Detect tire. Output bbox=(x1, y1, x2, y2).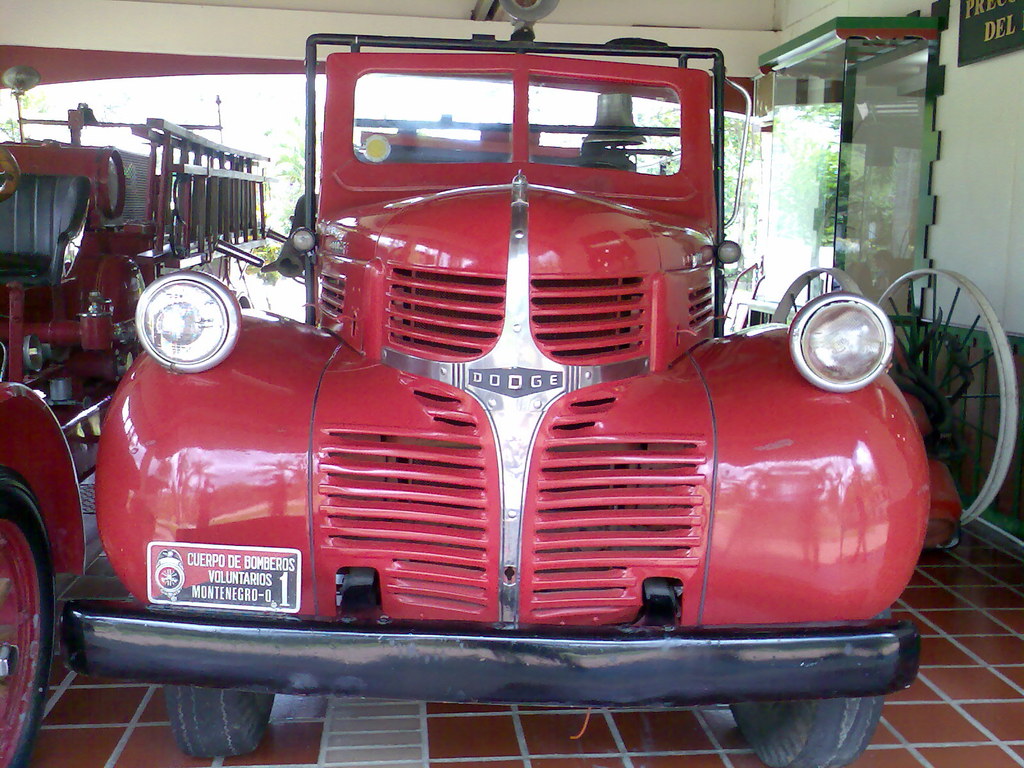
bbox=(163, 691, 278, 750).
